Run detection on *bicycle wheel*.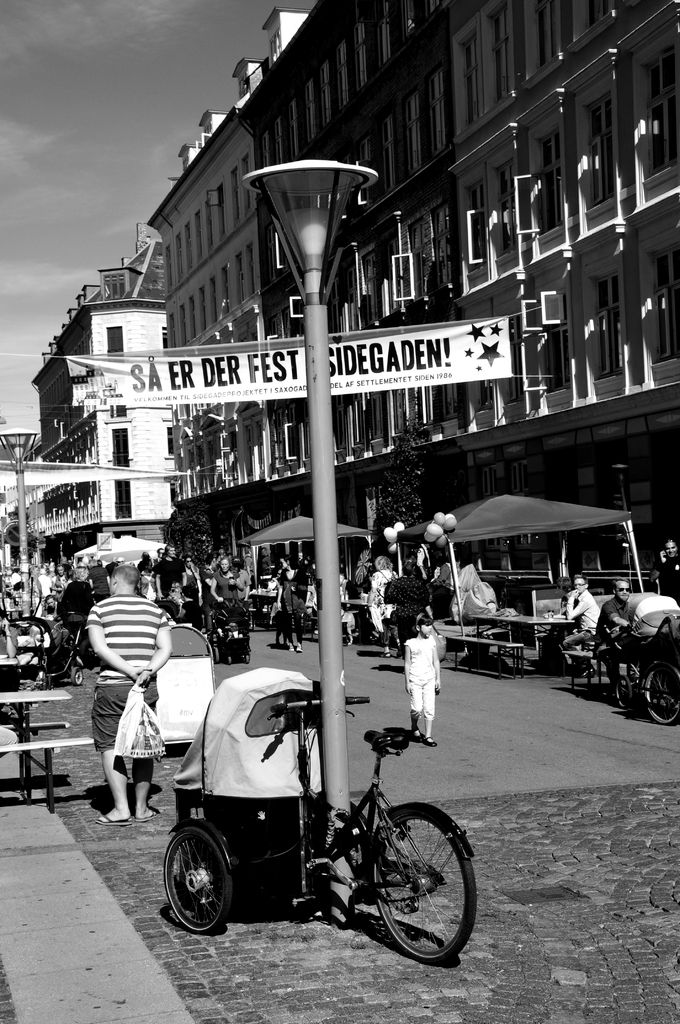
Result: bbox=(379, 620, 405, 662).
